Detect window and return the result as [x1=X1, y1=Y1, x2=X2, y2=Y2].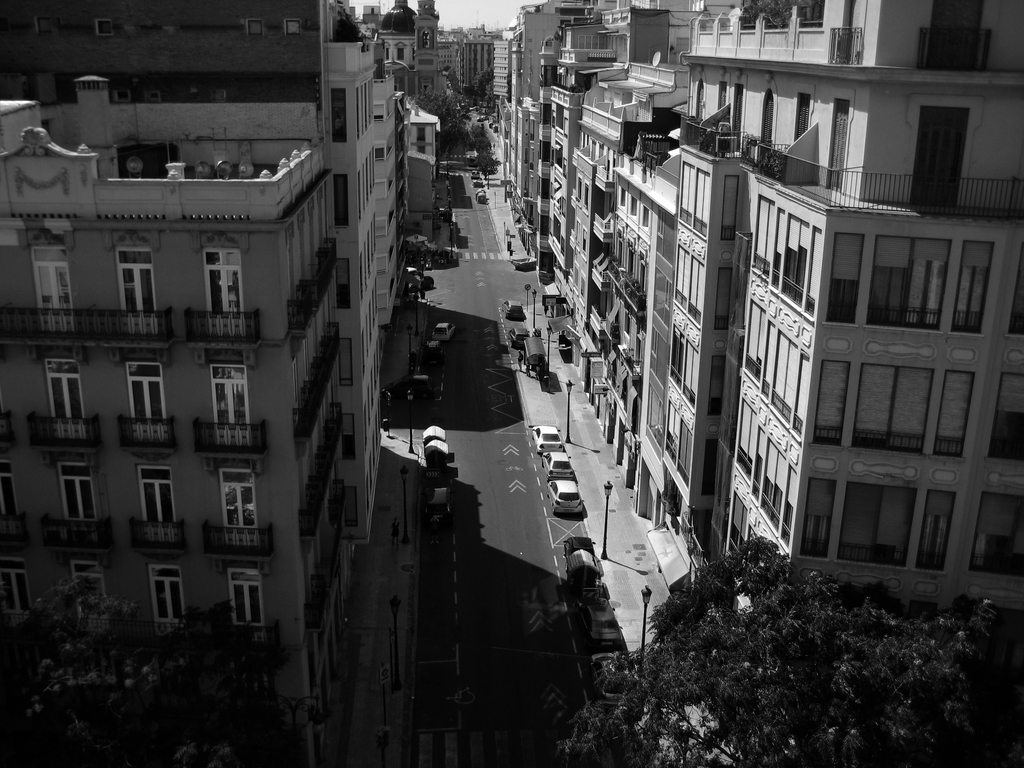
[x1=812, y1=357, x2=850, y2=442].
